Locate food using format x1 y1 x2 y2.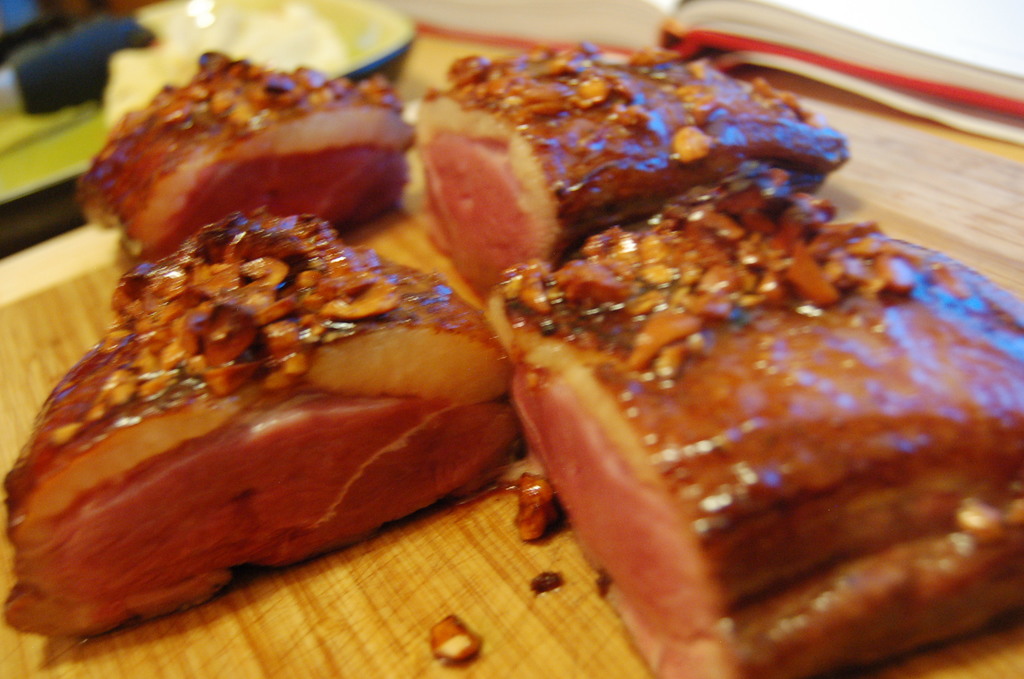
0 213 519 641.
